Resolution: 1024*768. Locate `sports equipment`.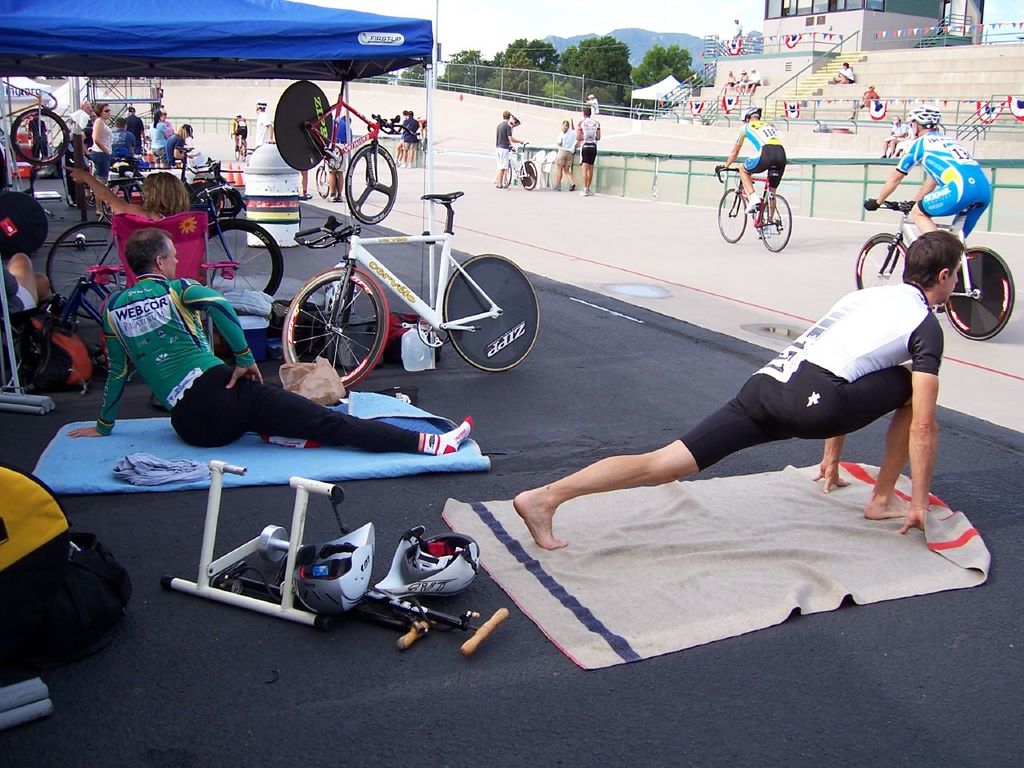
region(735, 106, 763, 120).
